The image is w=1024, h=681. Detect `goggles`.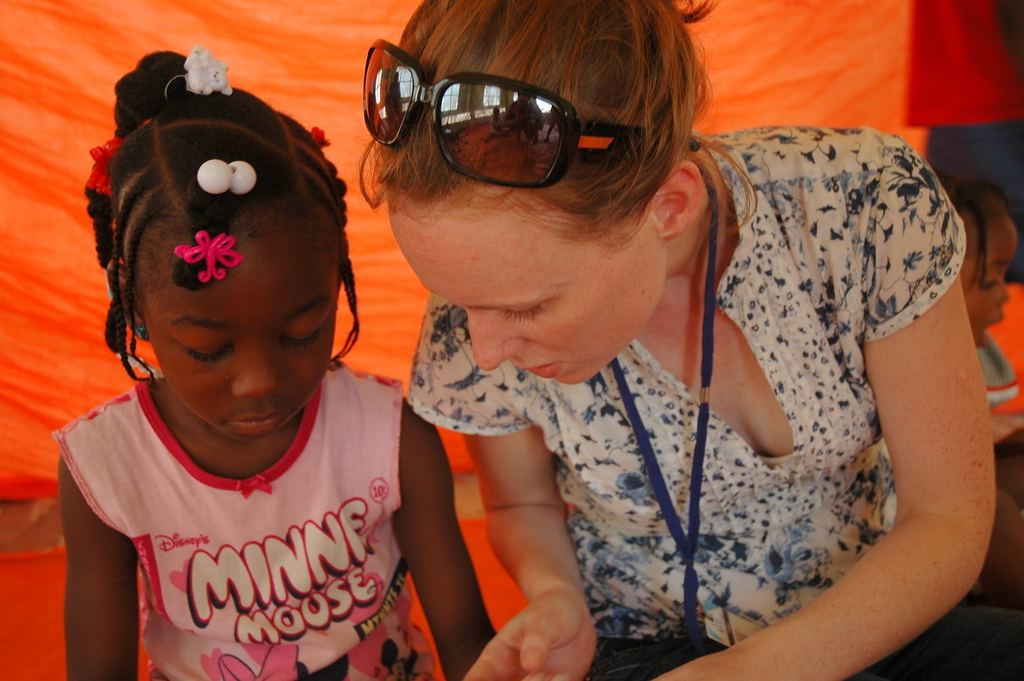
Detection: (361, 37, 694, 189).
